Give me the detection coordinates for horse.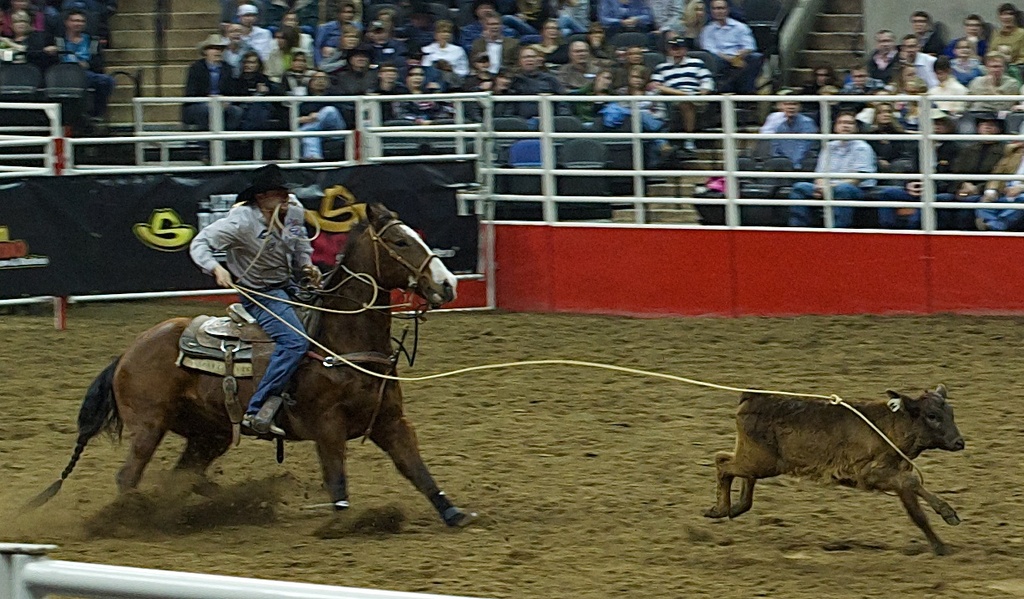
{"x1": 14, "y1": 199, "x2": 460, "y2": 541}.
